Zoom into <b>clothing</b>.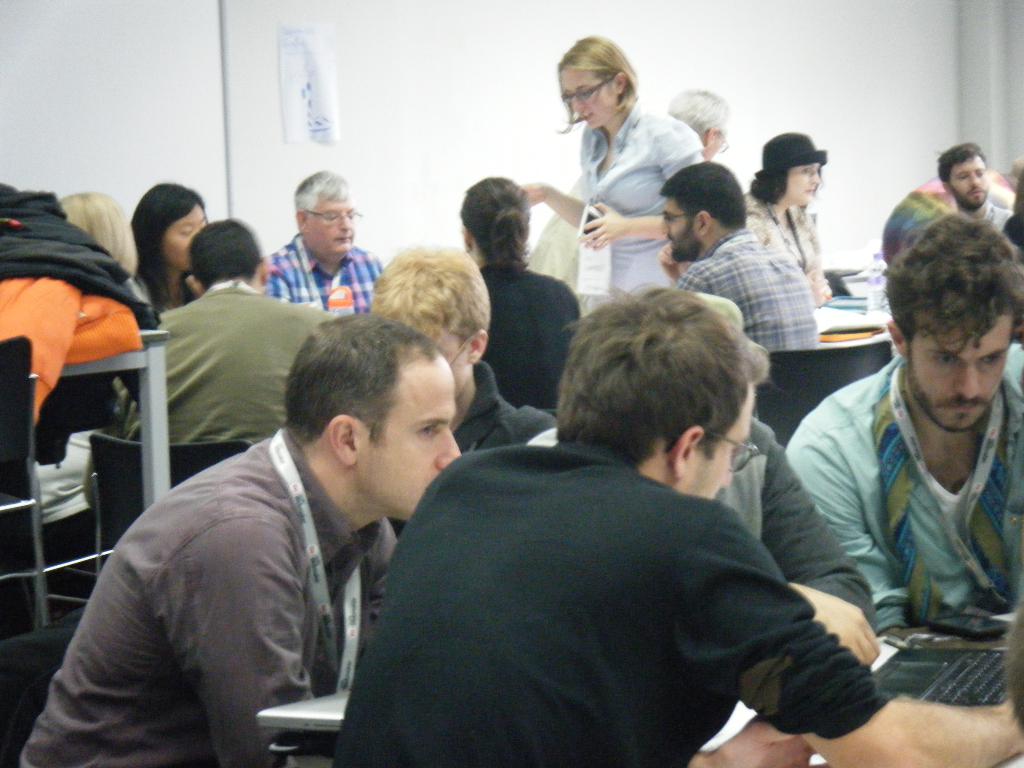
Zoom target: [331,439,898,767].
